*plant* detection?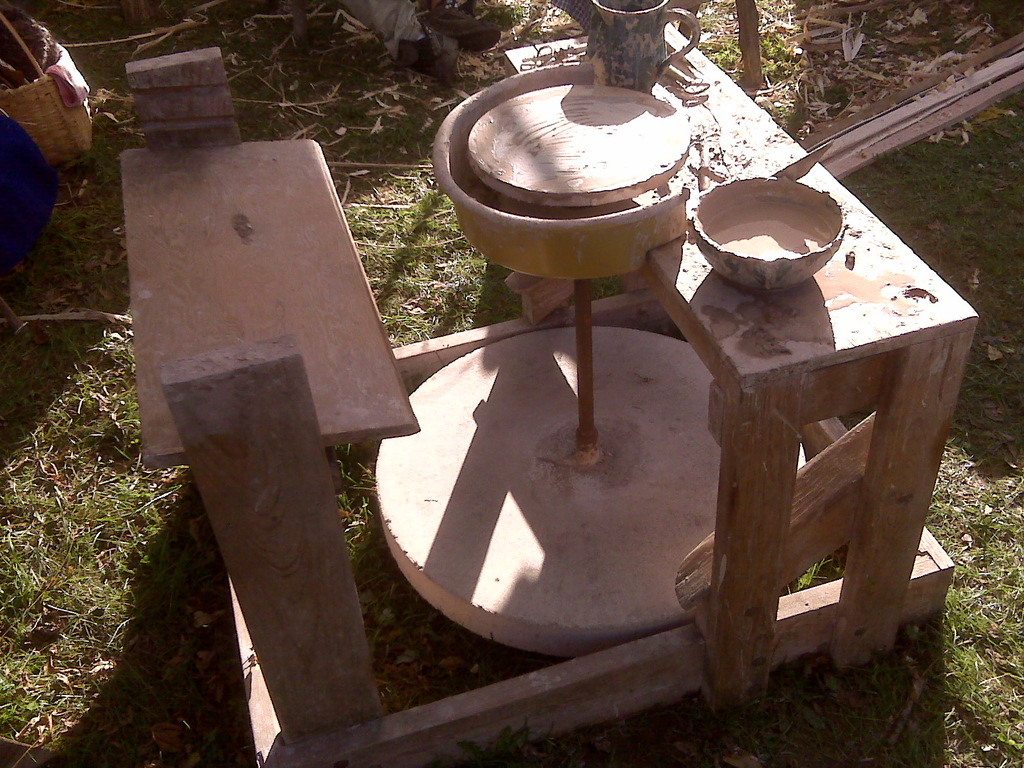
0:0:1023:767
